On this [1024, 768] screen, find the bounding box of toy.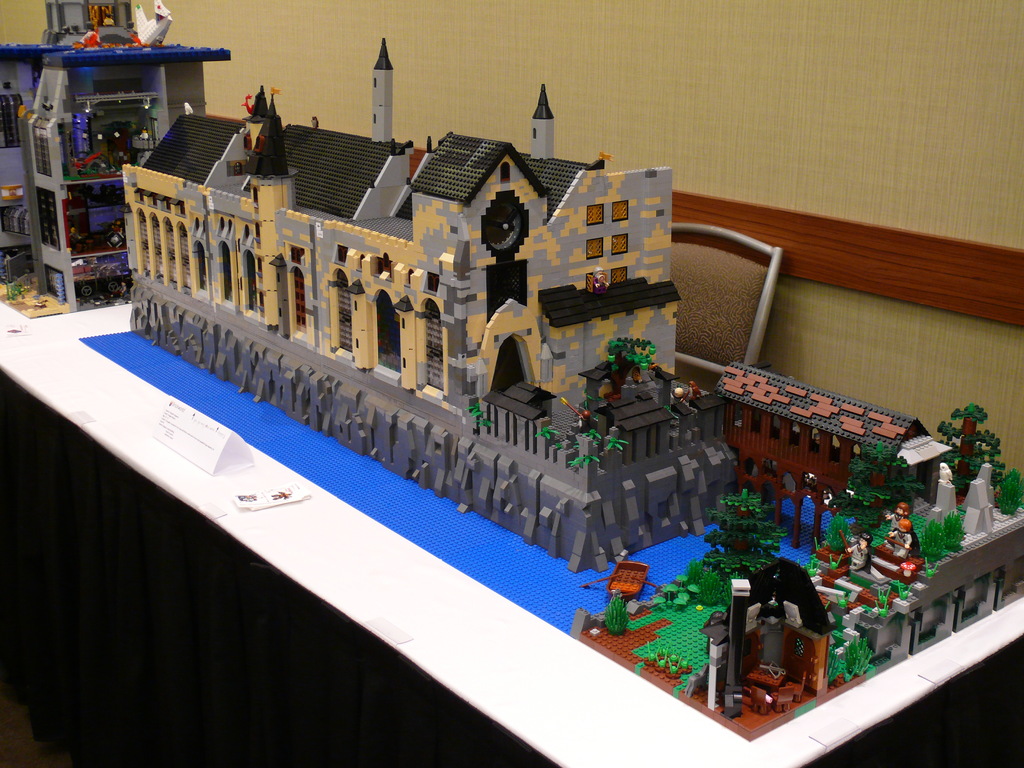
Bounding box: box(0, 0, 228, 305).
